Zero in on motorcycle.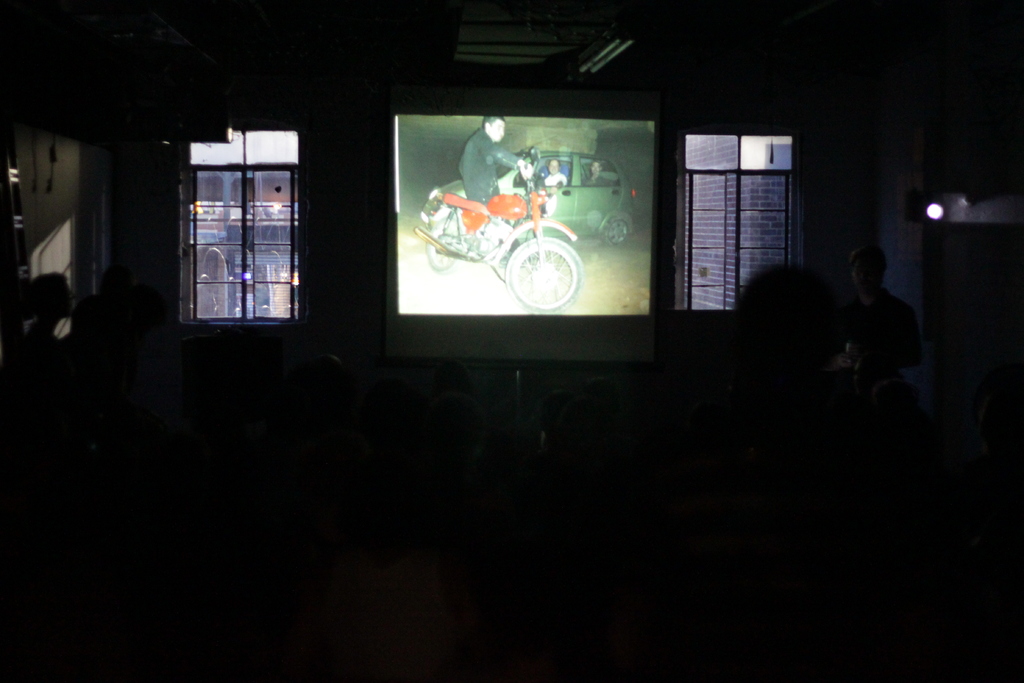
Zeroed in: 415, 147, 584, 315.
